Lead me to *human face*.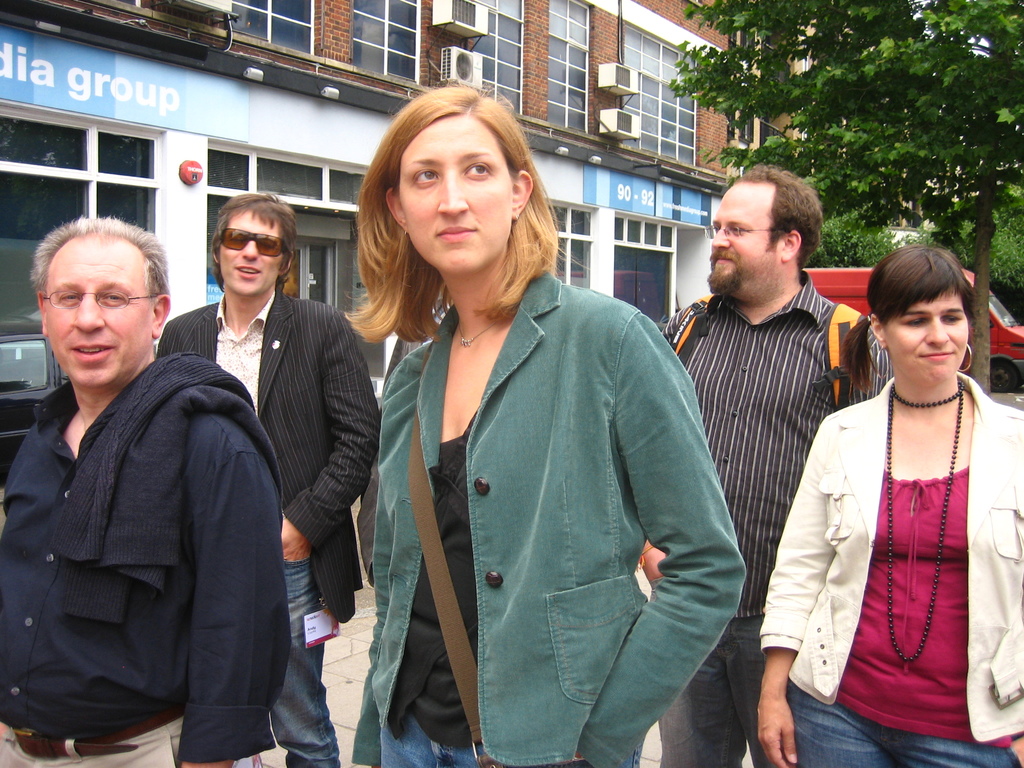
Lead to [882,284,971,381].
